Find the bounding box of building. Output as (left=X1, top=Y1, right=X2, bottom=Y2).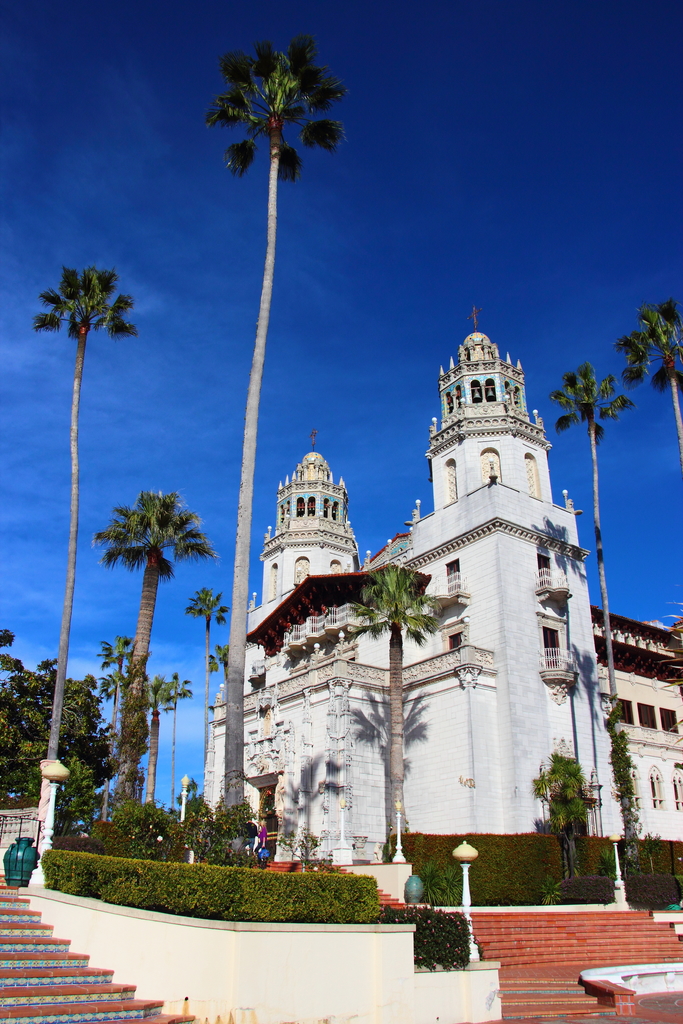
(left=200, top=314, right=682, bottom=863).
